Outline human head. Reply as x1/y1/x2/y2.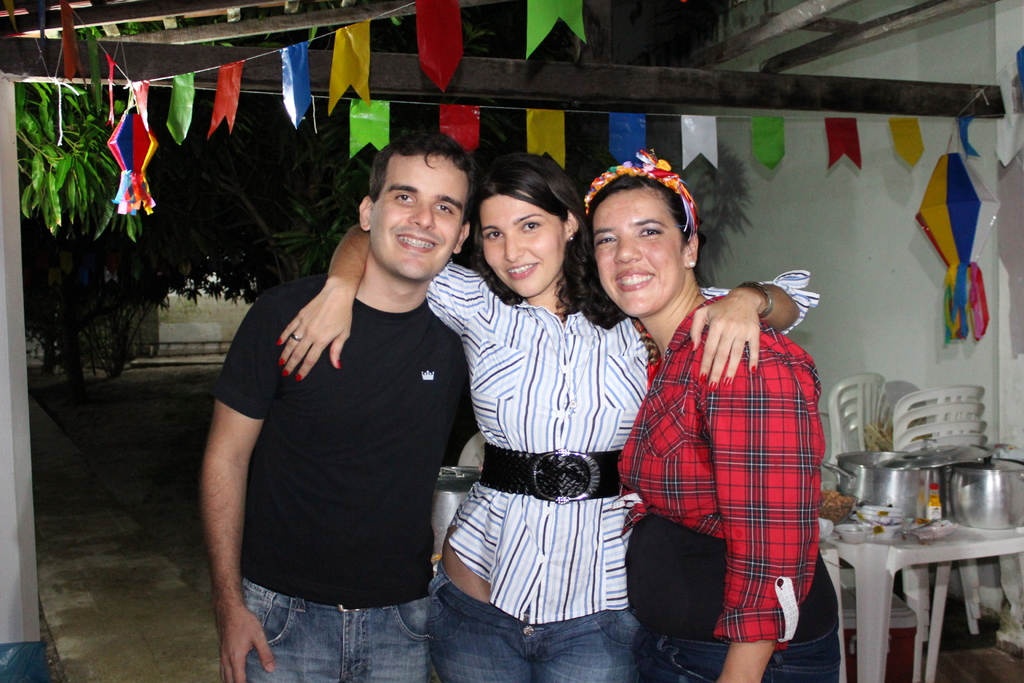
593/176/698/317.
